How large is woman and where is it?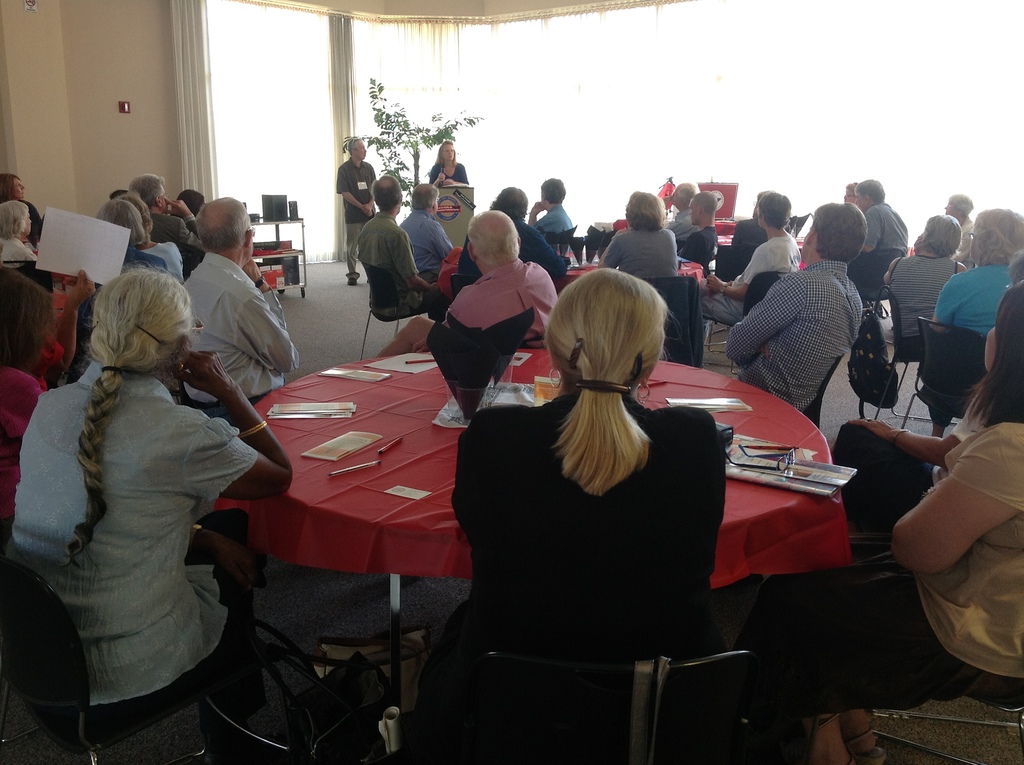
Bounding box: 422, 137, 478, 200.
